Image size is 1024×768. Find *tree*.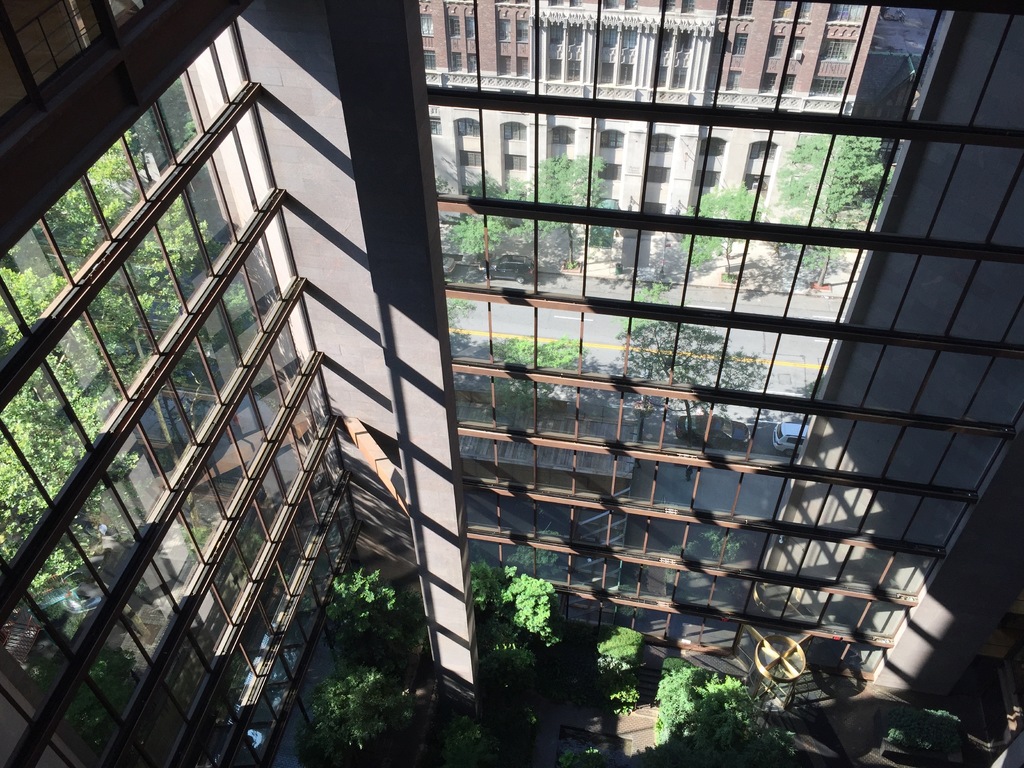
BBox(27, 129, 229, 392).
